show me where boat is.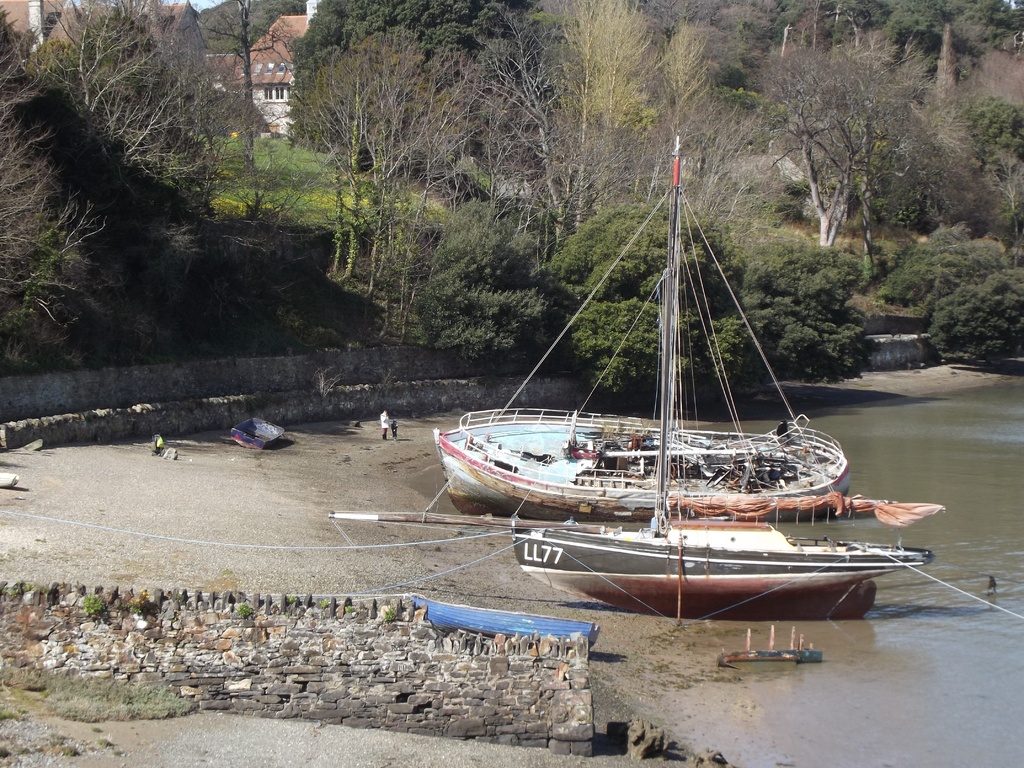
boat is at (425,131,856,516).
